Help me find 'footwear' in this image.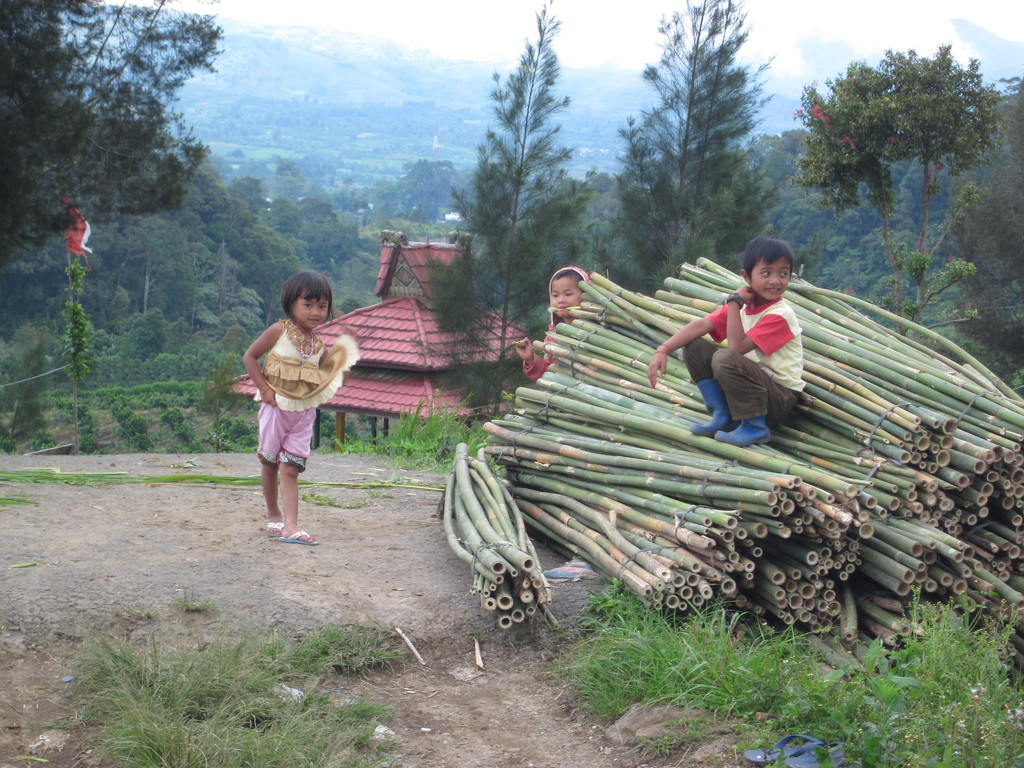
Found it: bbox=[782, 758, 852, 767].
